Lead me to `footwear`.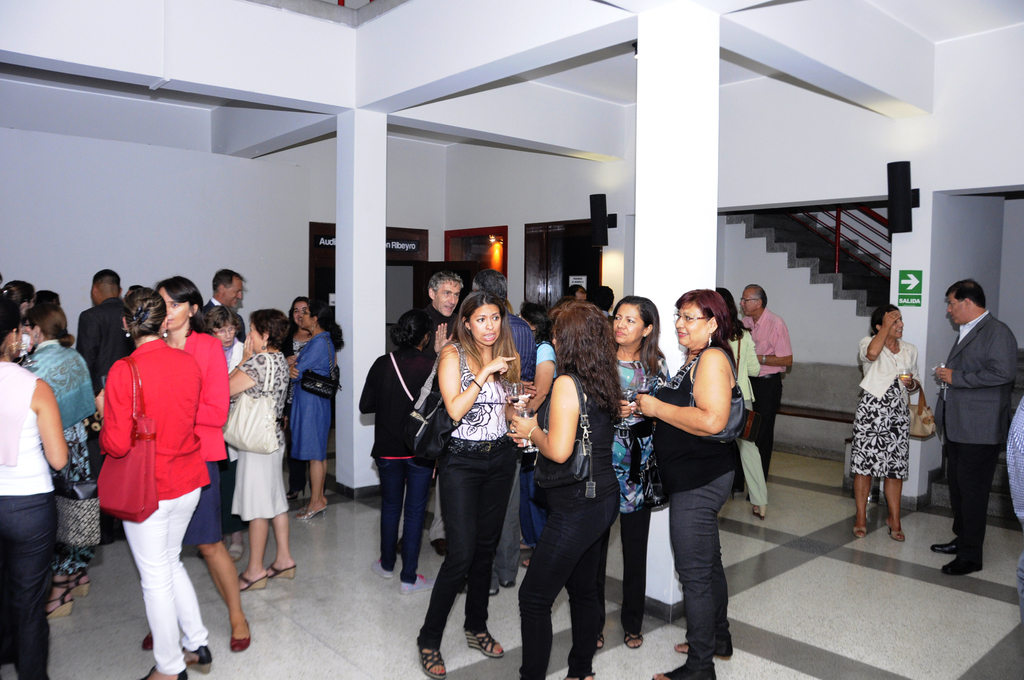
Lead to box=[465, 626, 509, 658].
